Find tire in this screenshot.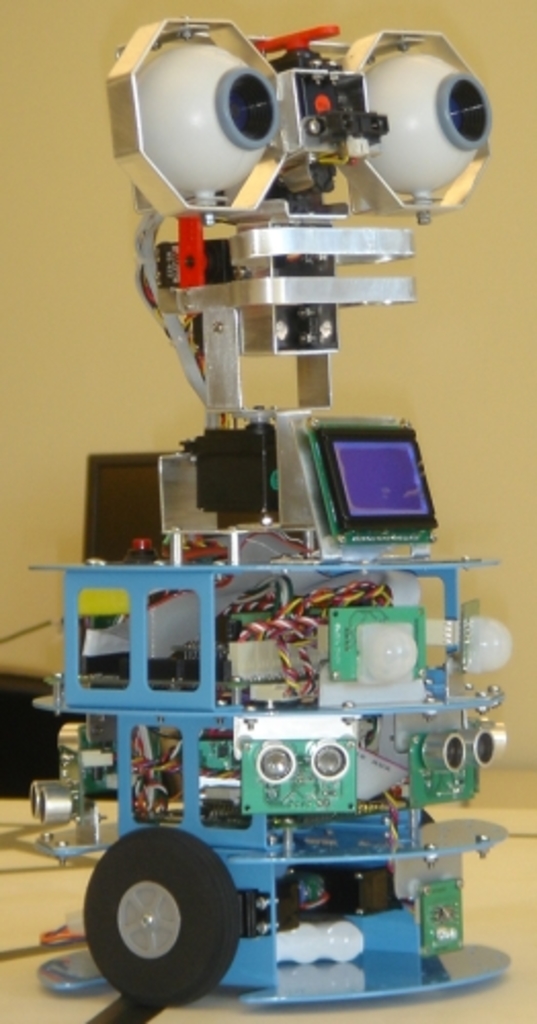
The bounding box for tire is BBox(0, 670, 88, 797).
